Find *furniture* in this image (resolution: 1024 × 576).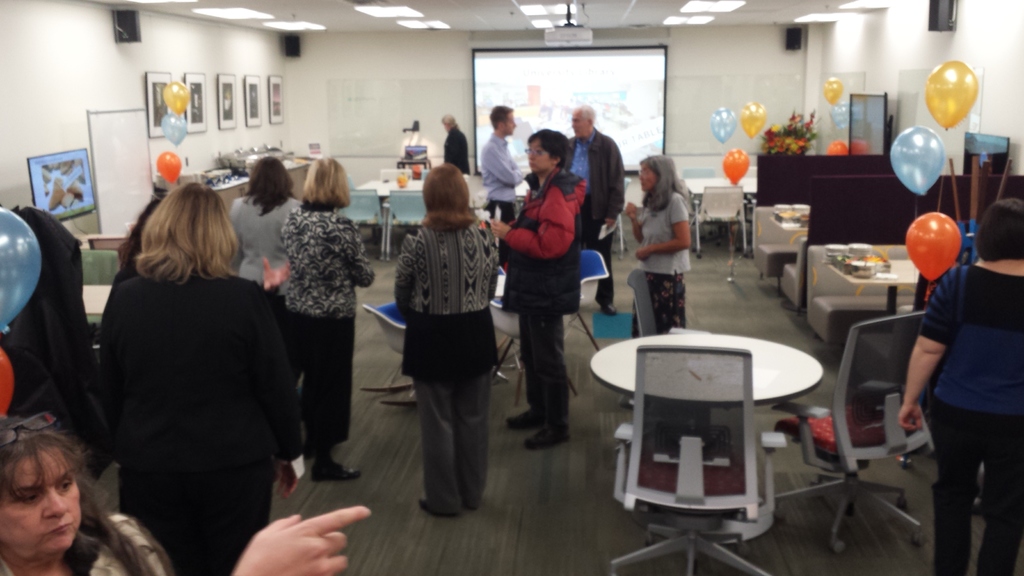
l=831, t=260, r=925, b=316.
